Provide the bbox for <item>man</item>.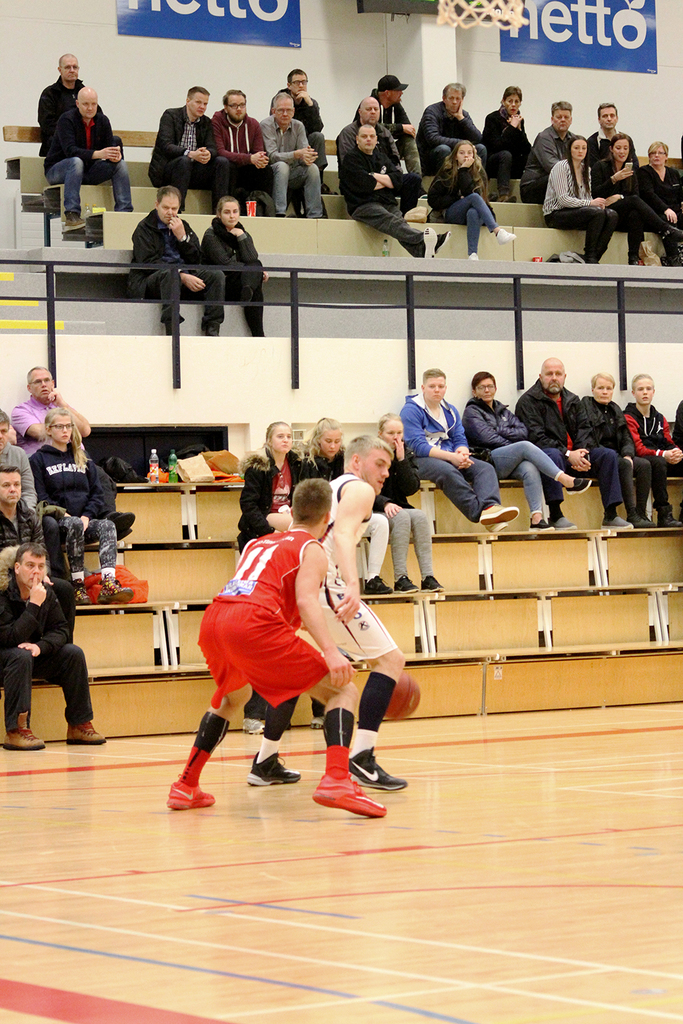
[left=247, top=431, right=403, bottom=796].
